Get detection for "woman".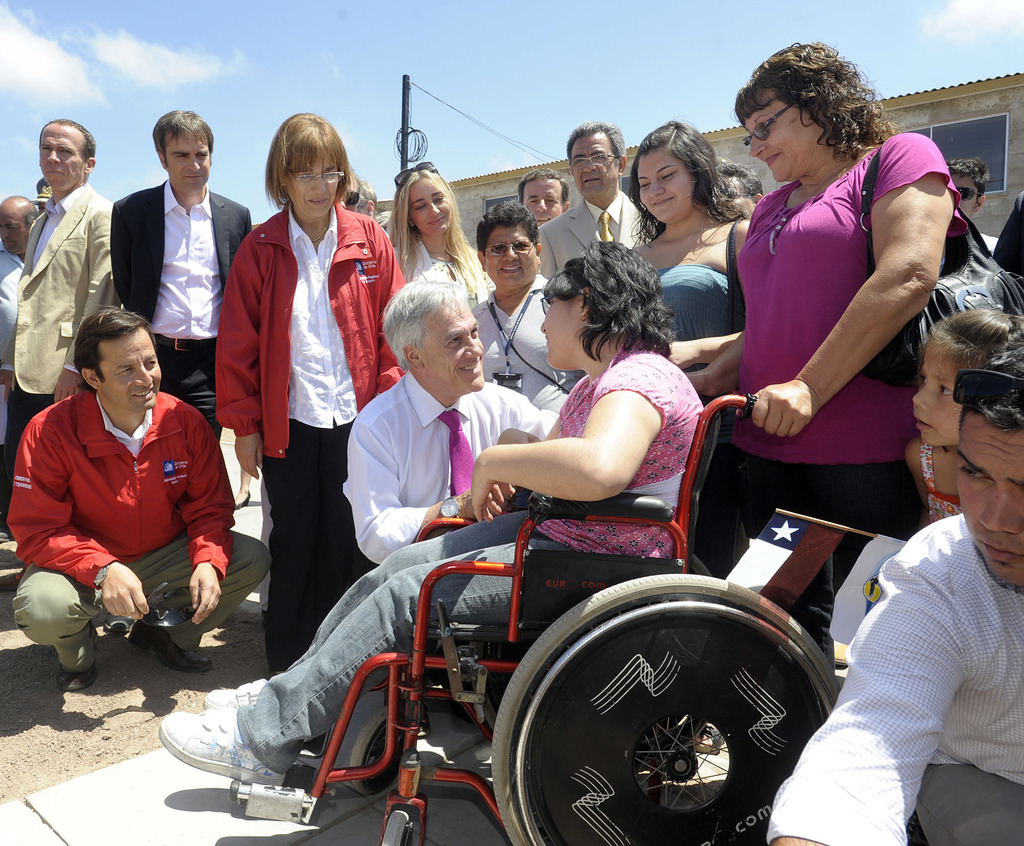
Detection: <box>470,198,587,411</box>.
